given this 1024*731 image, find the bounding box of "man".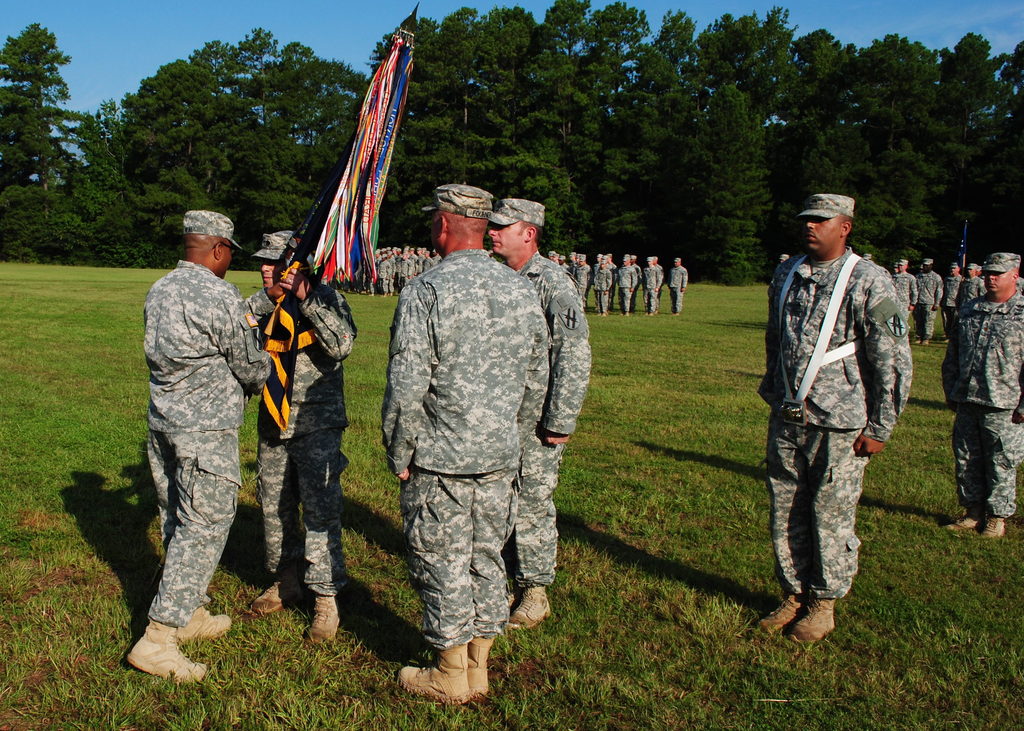
BBox(559, 252, 568, 268).
